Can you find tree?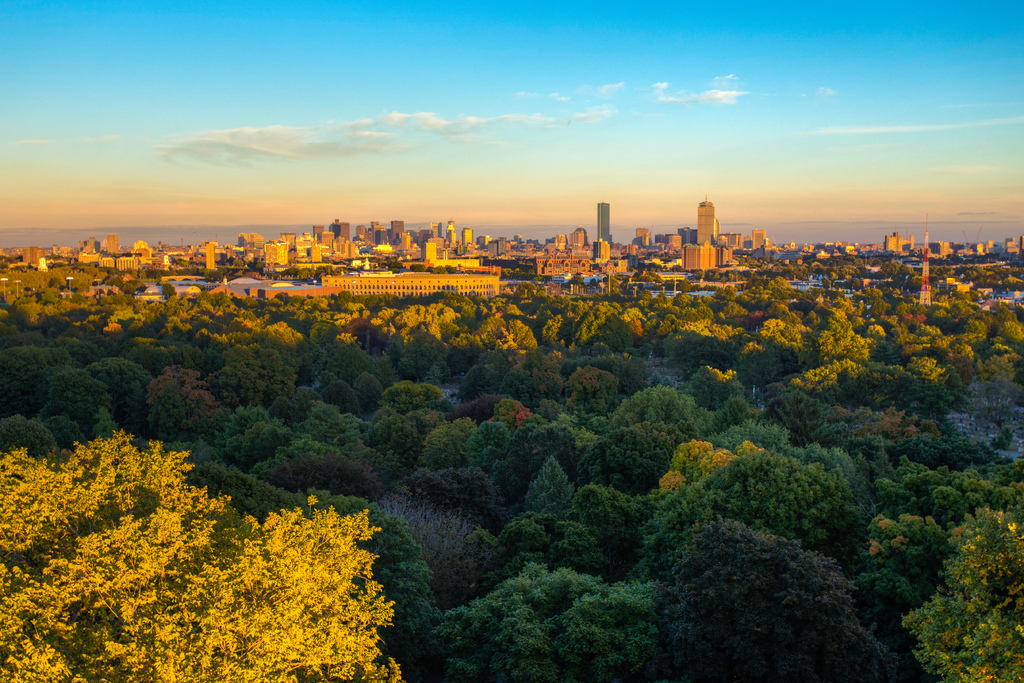
Yes, bounding box: 497:366:550:410.
